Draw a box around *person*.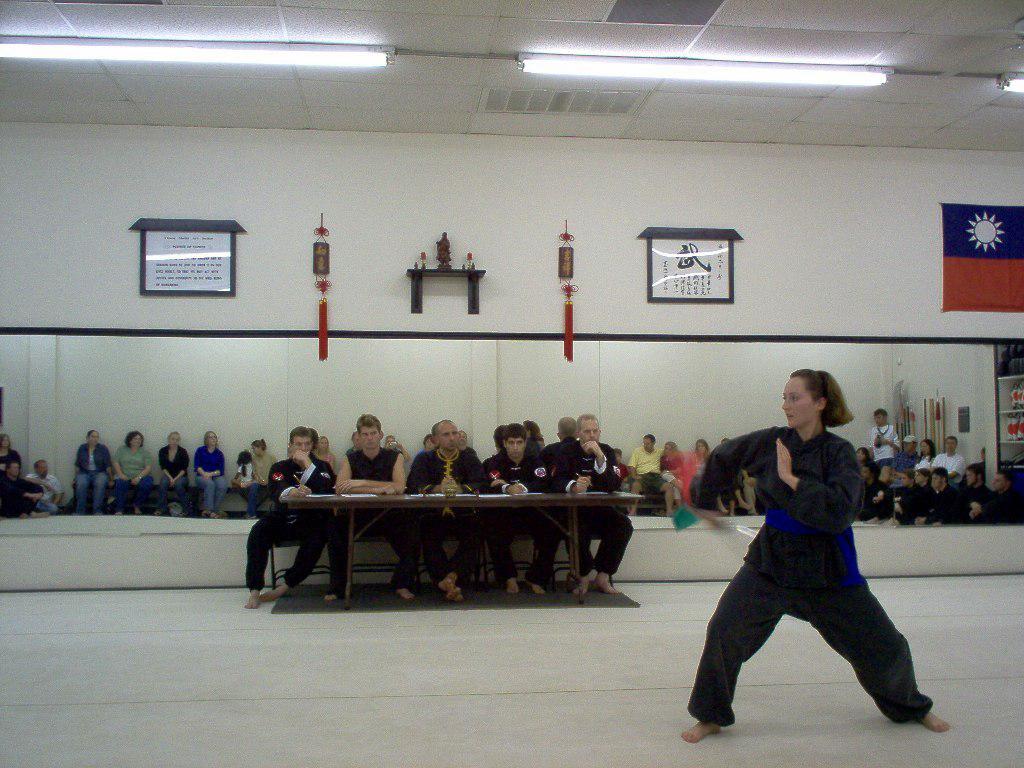
<bbox>404, 420, 494, 601</bbox>.
